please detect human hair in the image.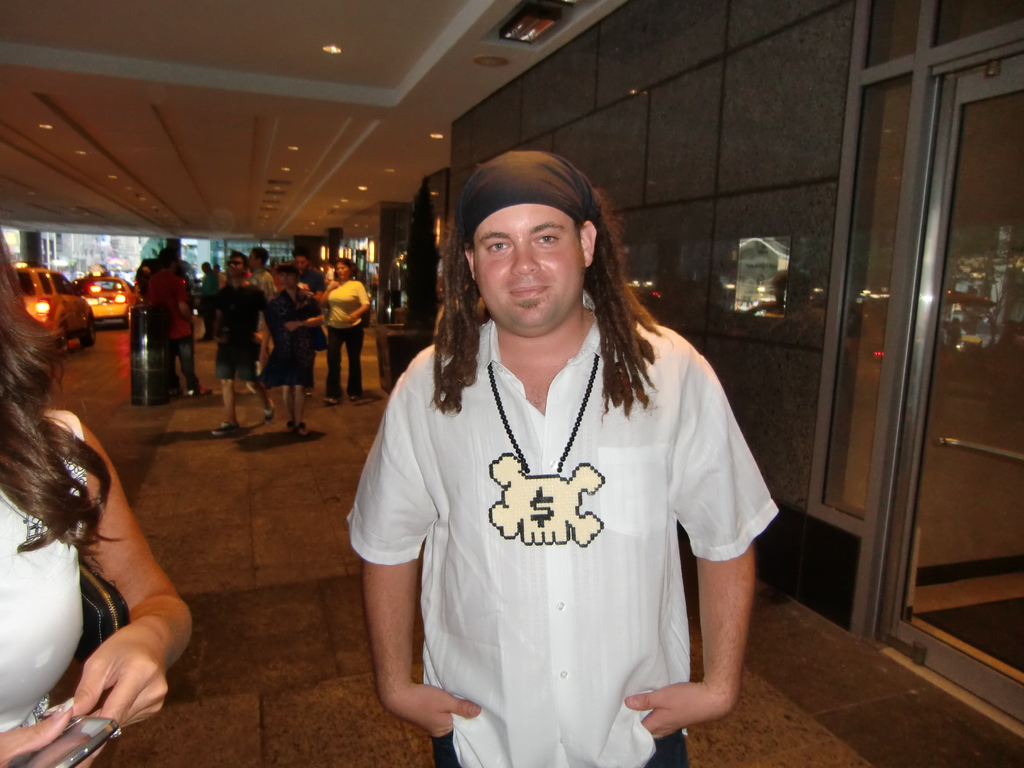
{"left": 428, "top": 190, "right": 662, "bottom": 414}.
